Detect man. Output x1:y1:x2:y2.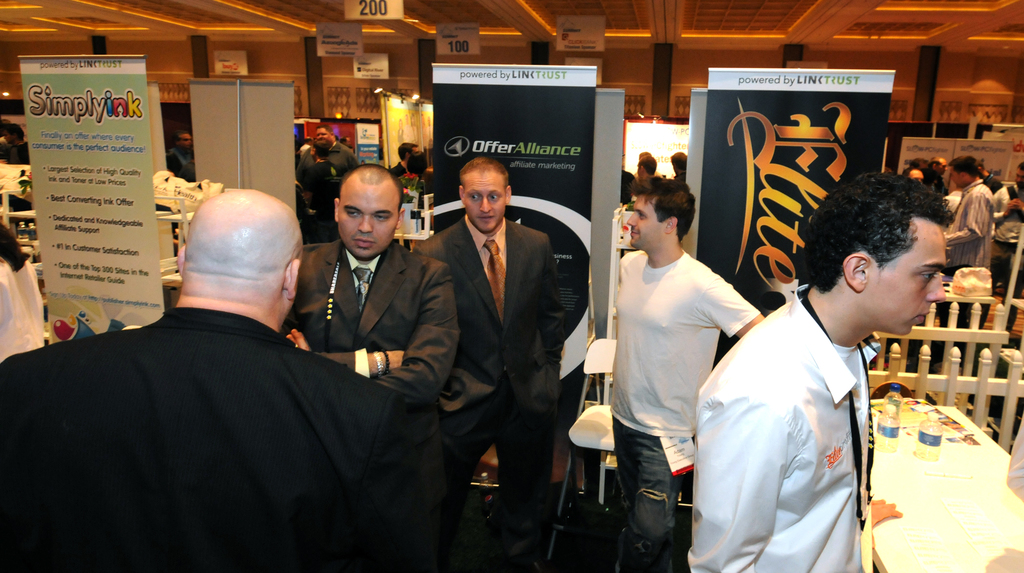
408:152:570:396.
